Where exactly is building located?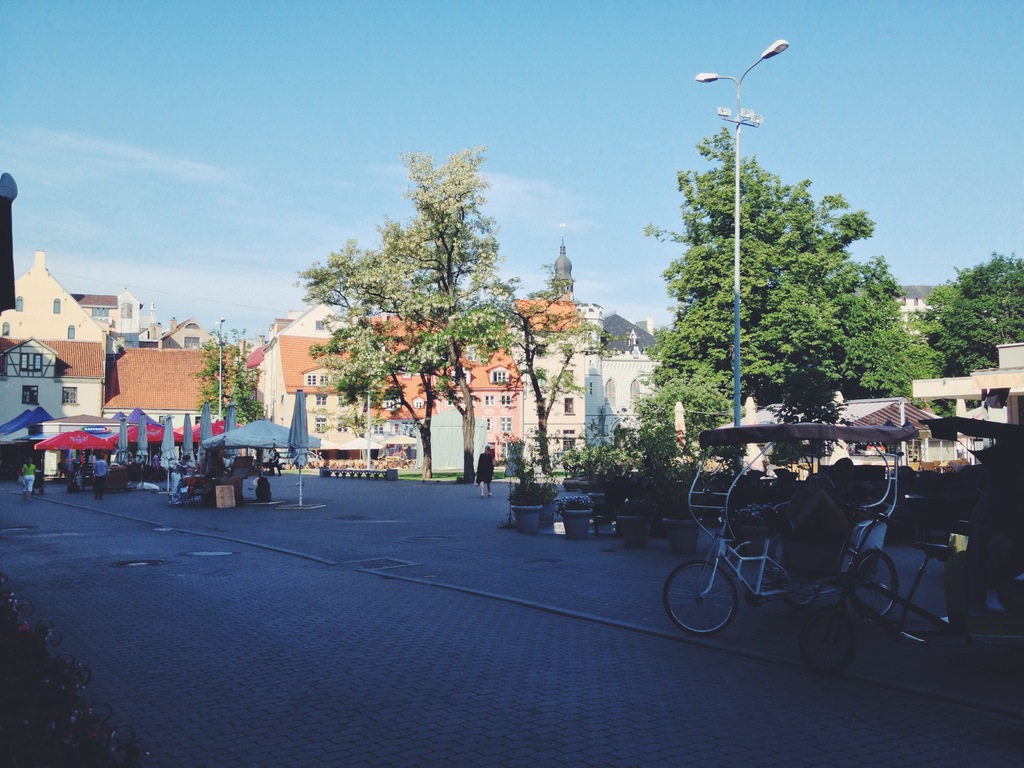
Its bounding box is detection(890, 285, 945, 336).
